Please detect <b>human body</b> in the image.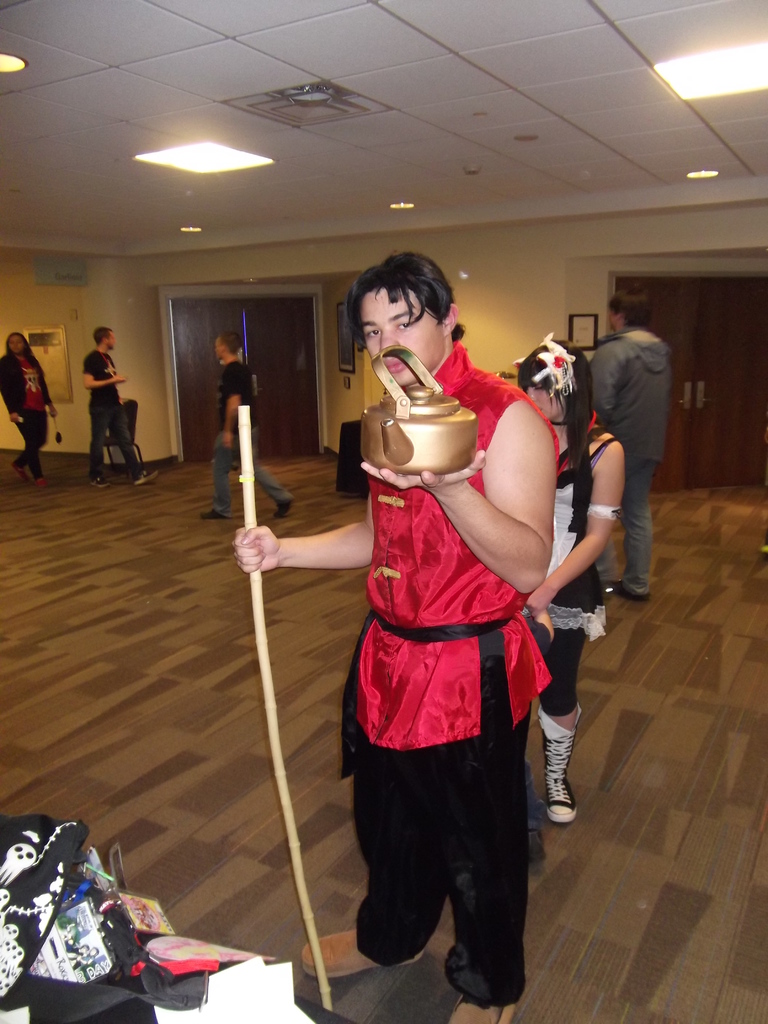
l=513, t=412, r=626, b=863.
